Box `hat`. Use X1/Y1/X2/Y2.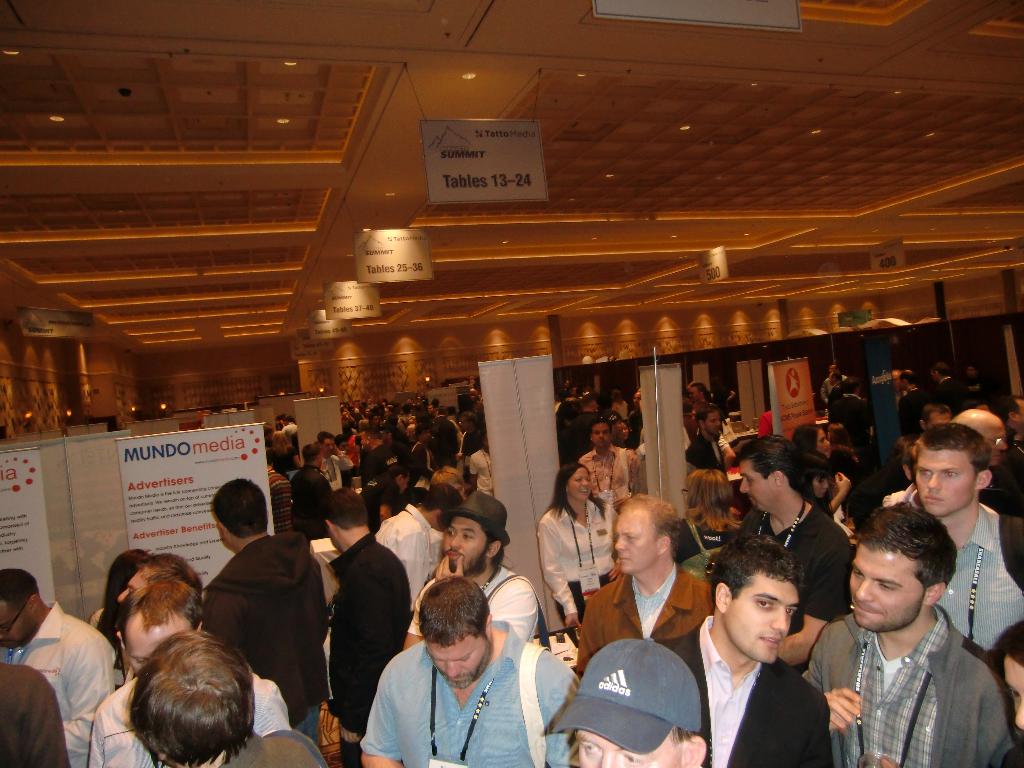
550/638/701/756.
